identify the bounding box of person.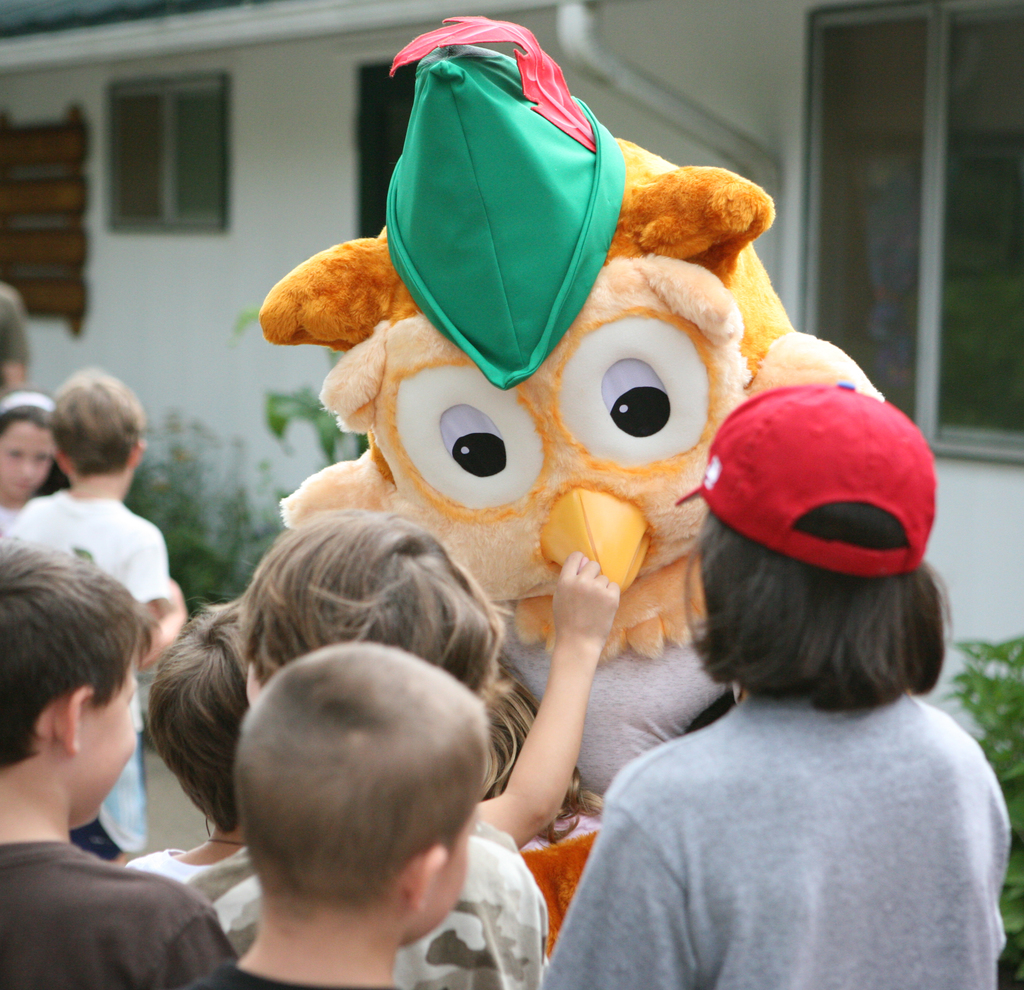
(174, 512, 552, 989).
